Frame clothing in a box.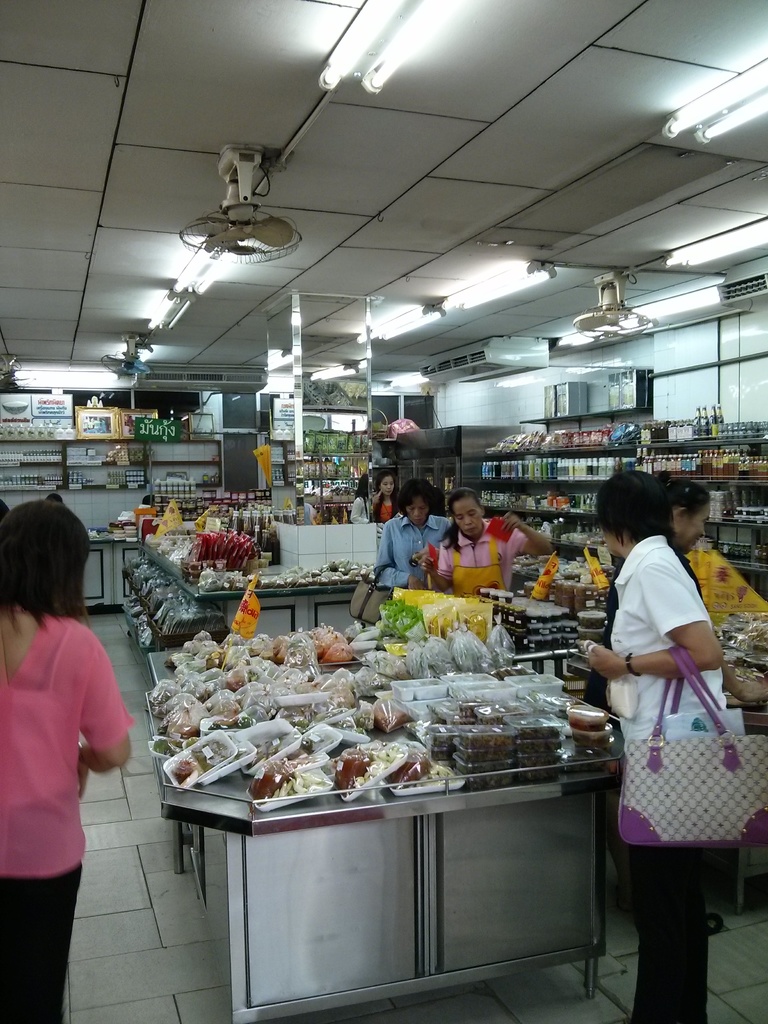
region(368, 491, 408, 526).
